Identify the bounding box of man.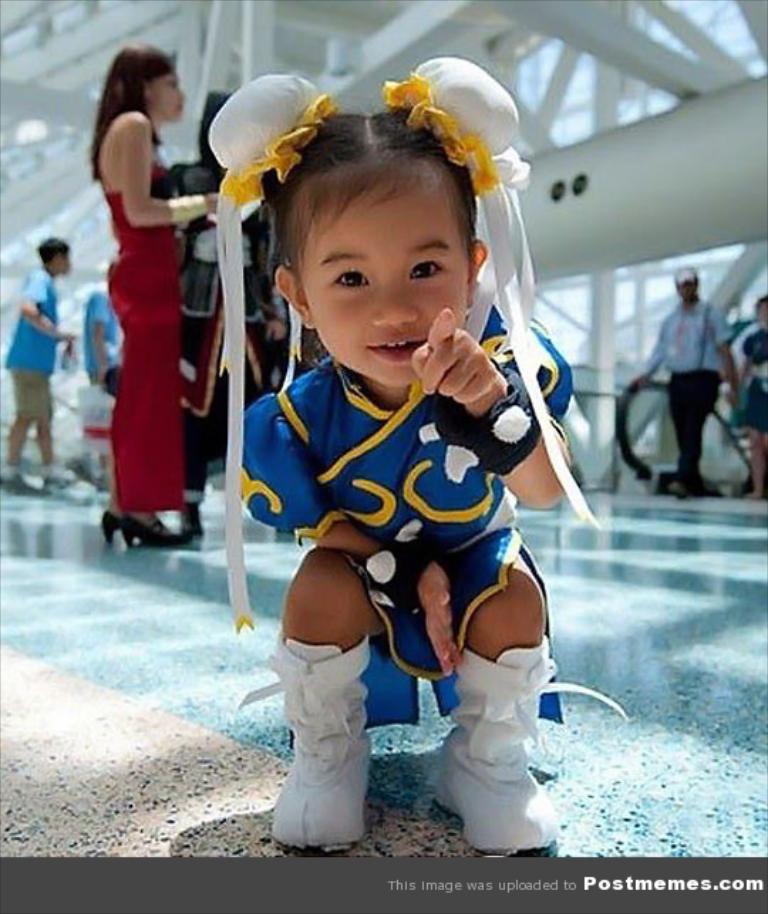
644/246/751/507.
